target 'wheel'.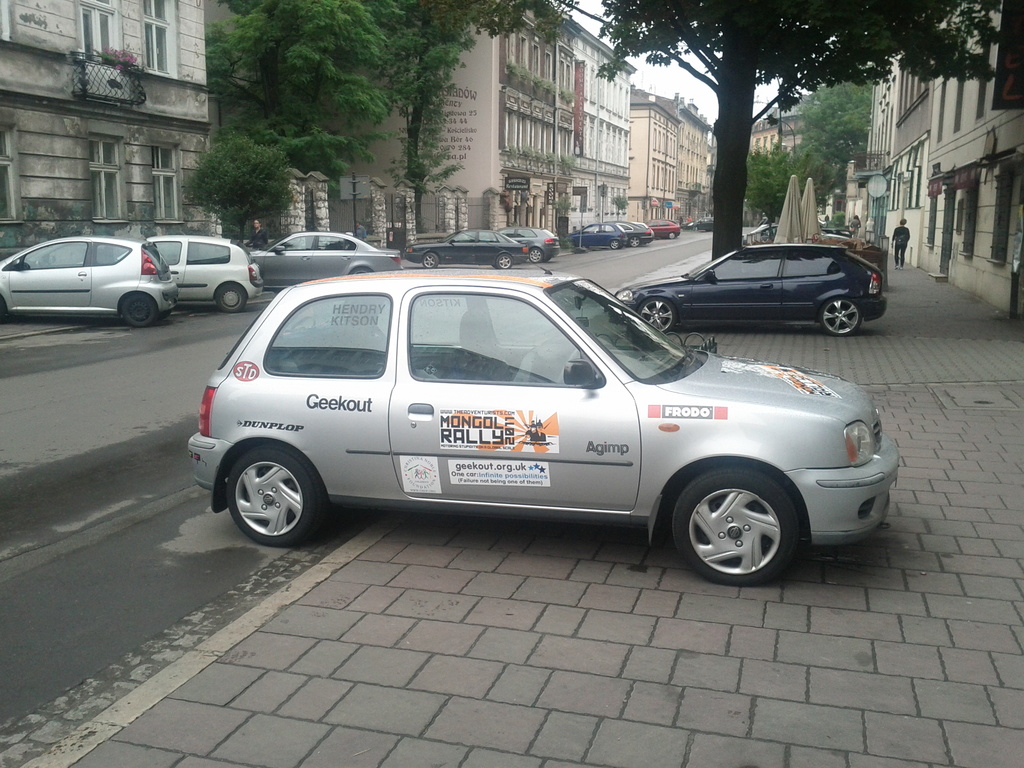
Target region: select_region(628, 237, 639, 248).
